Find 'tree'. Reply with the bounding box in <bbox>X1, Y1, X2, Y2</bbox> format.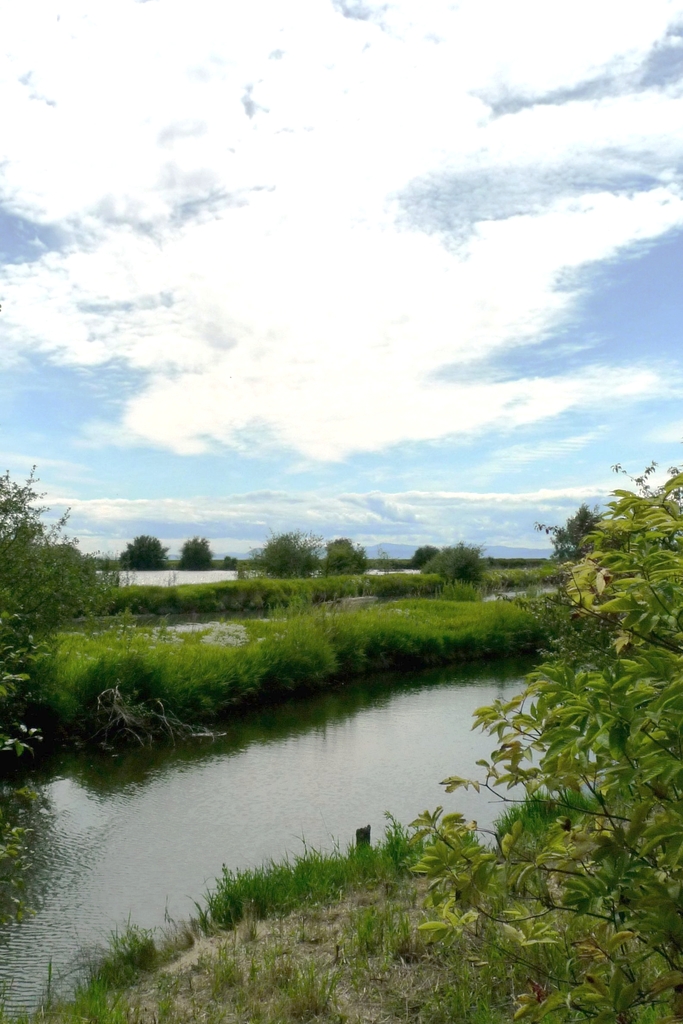
<bbox>178, 532, 215, 571</bbox>.
